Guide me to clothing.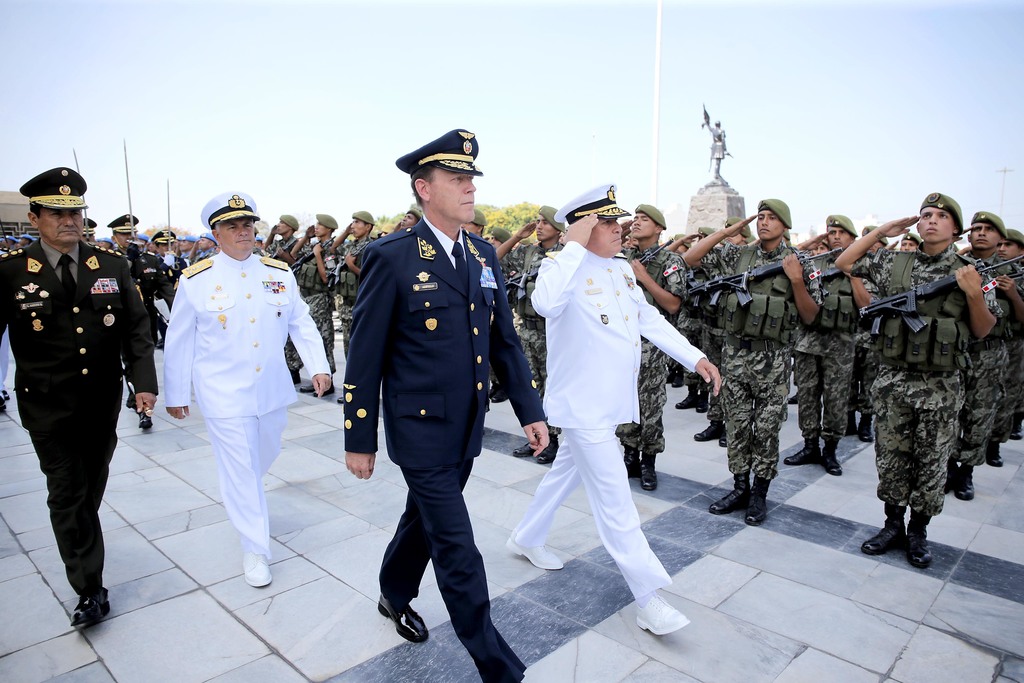
Guidance: x1=1000 y1=329 x2=1023 y2=457.
